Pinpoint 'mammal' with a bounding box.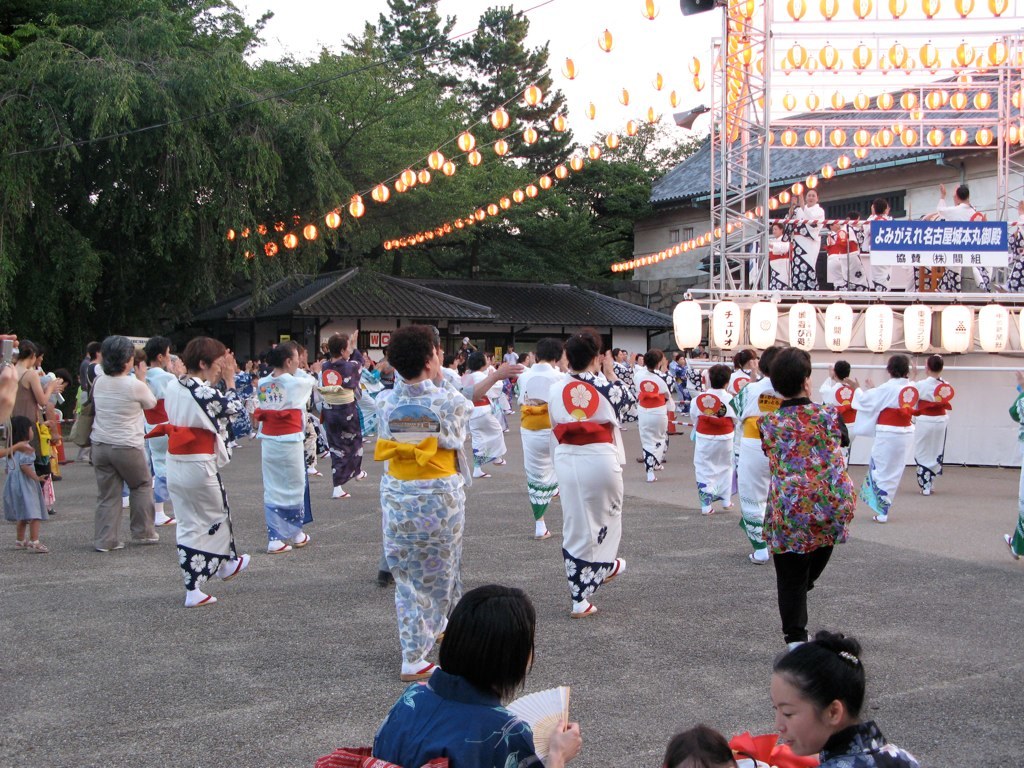
{"x1": 854, "y1": 358, "x2": 918, "y2": 529}.
